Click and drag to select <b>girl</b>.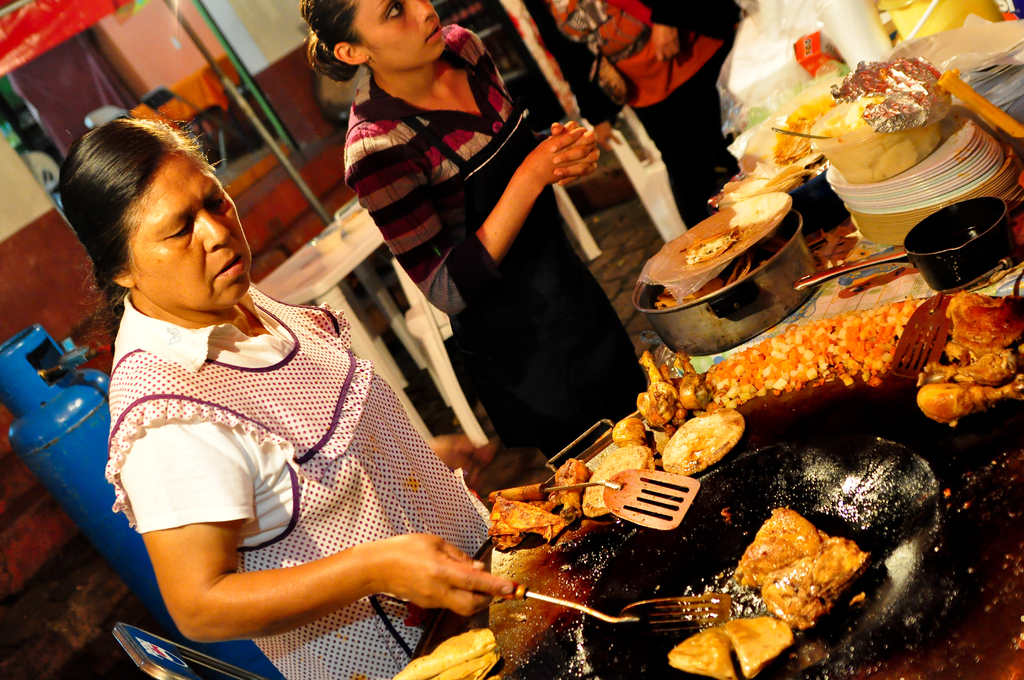
Selection: bbox(291, 0, 669, 480).
